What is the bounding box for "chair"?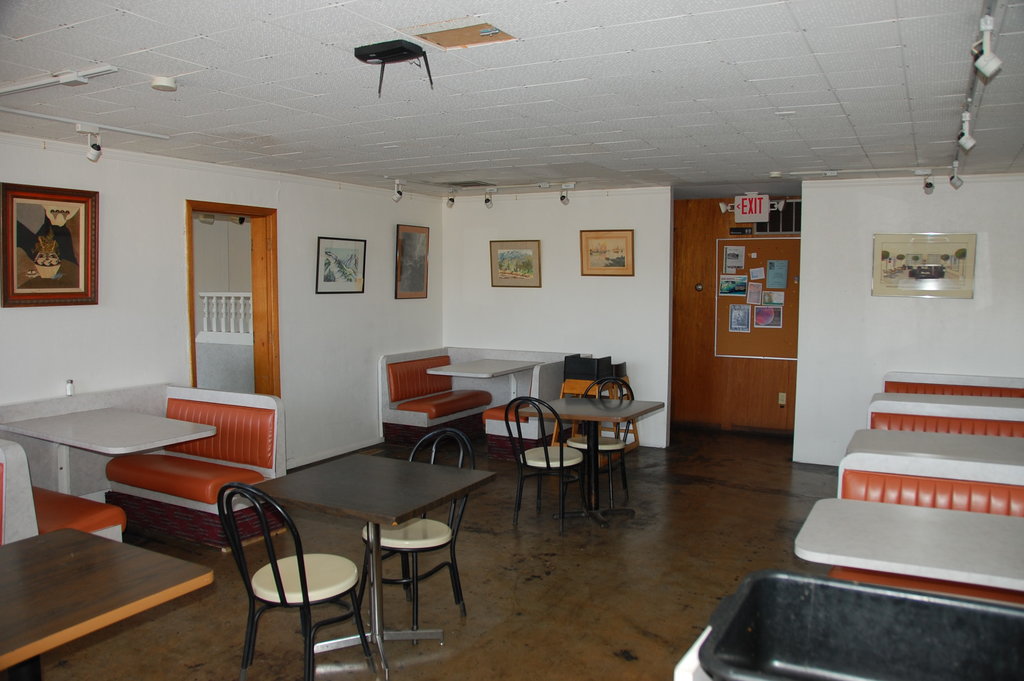
<box>505,395,582,546</box>.
